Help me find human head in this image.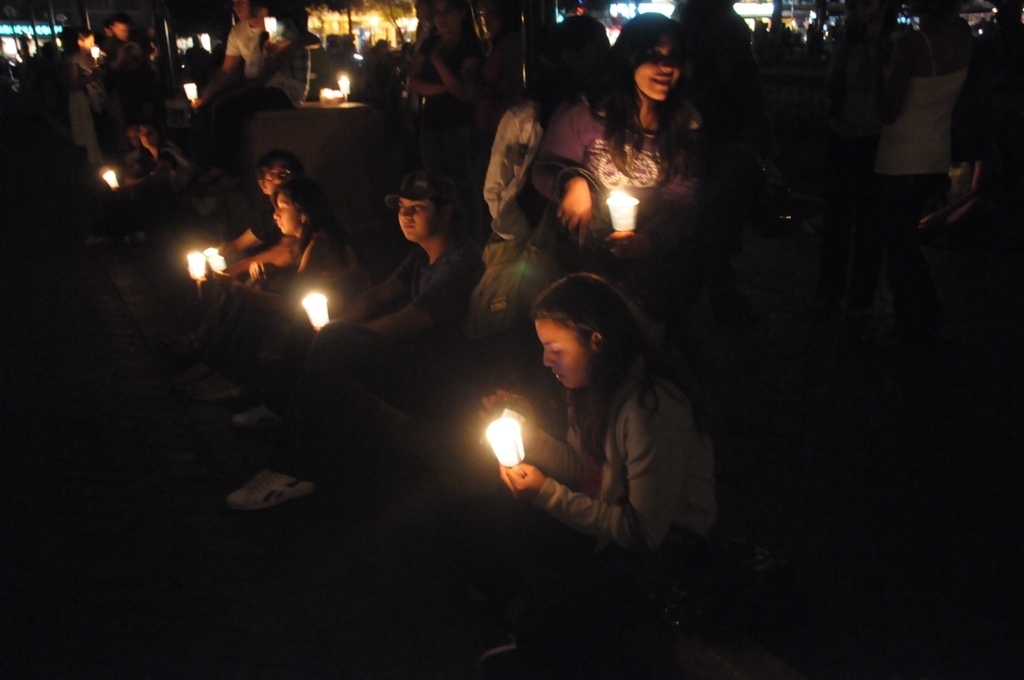
Found it: left=400, top=172, right=457, bottom=244.
